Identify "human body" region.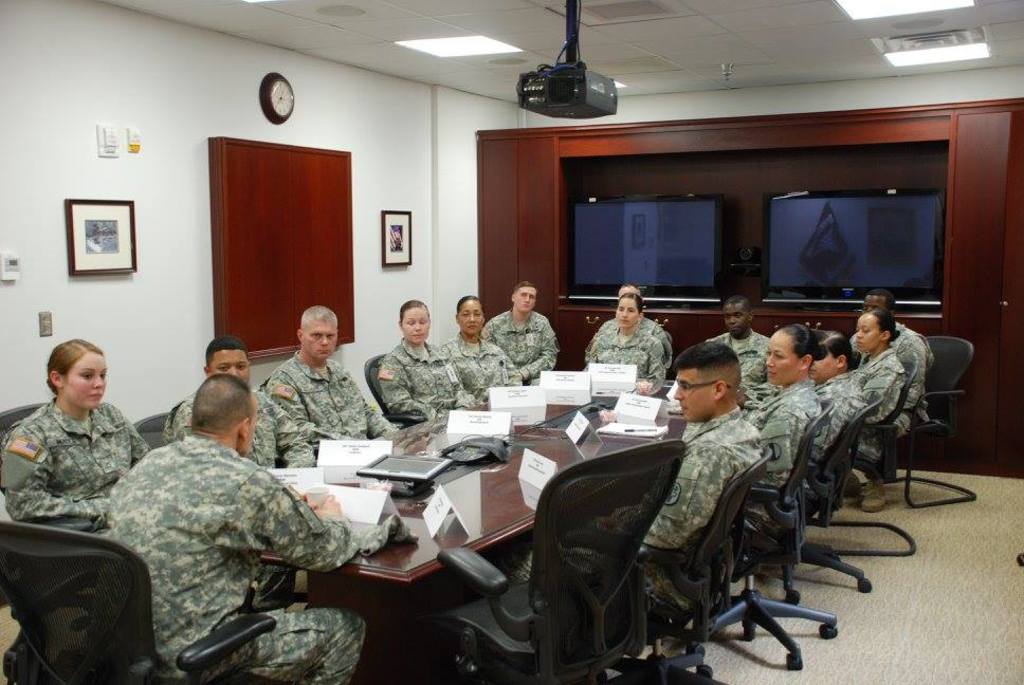
Region: {"x1": 482, "y1": 279, "x2": 560, "y2": 379}.
